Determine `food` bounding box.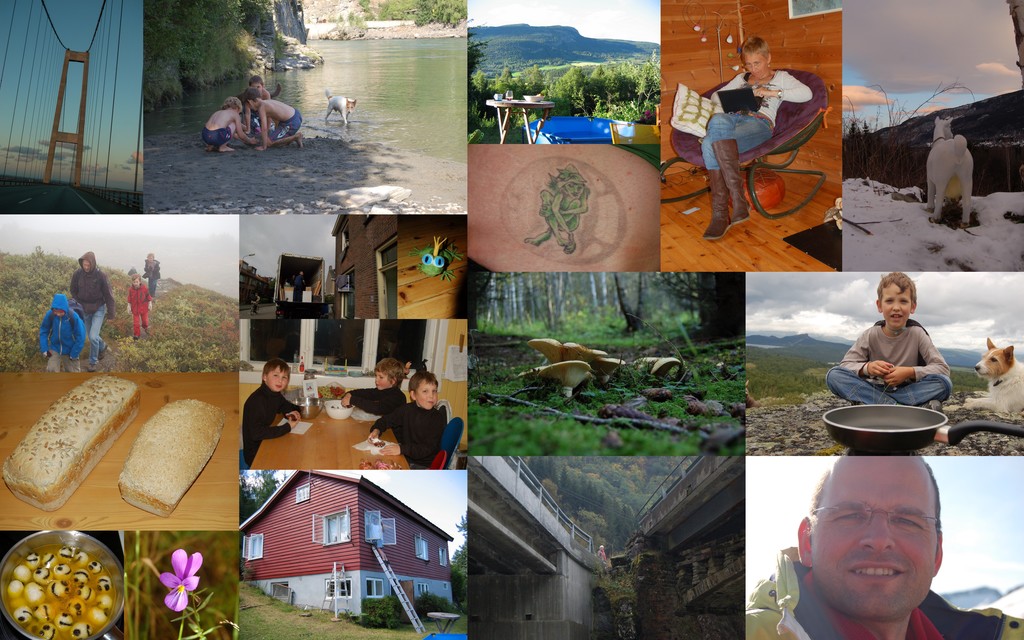
Determined: select_region(120, 398, 225, 519).
